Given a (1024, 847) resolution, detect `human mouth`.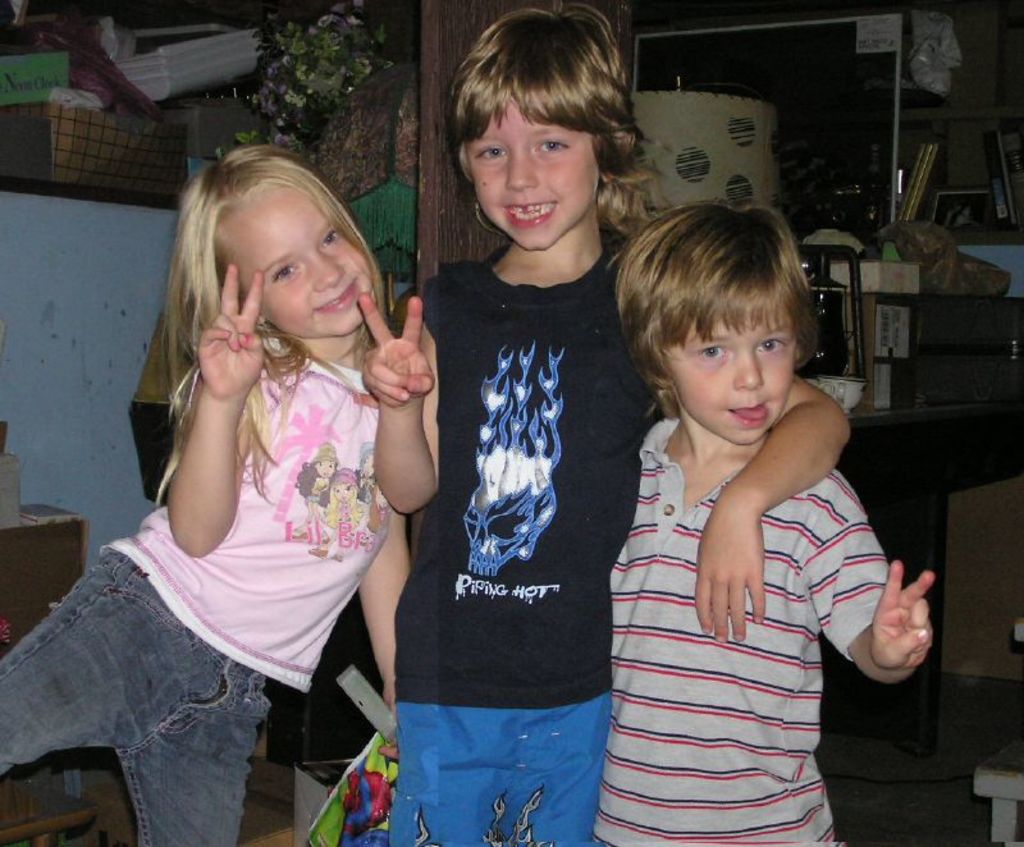
316,280,364,315.
